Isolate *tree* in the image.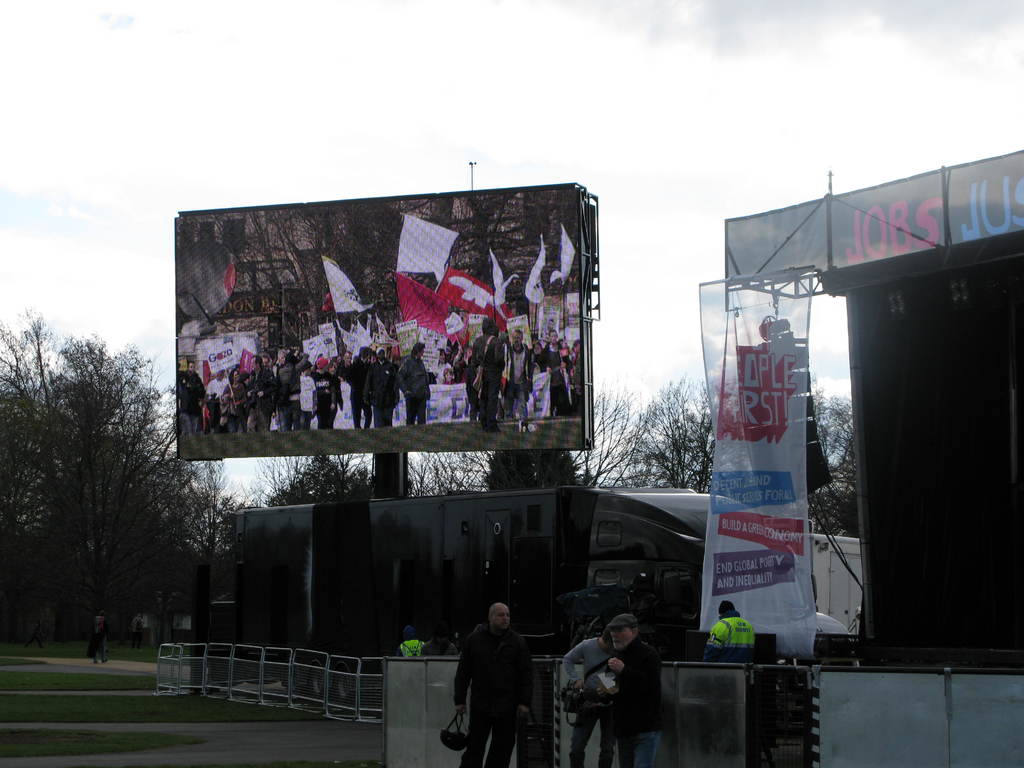
Isolated region: bbox(168, 455, 244, 678).
